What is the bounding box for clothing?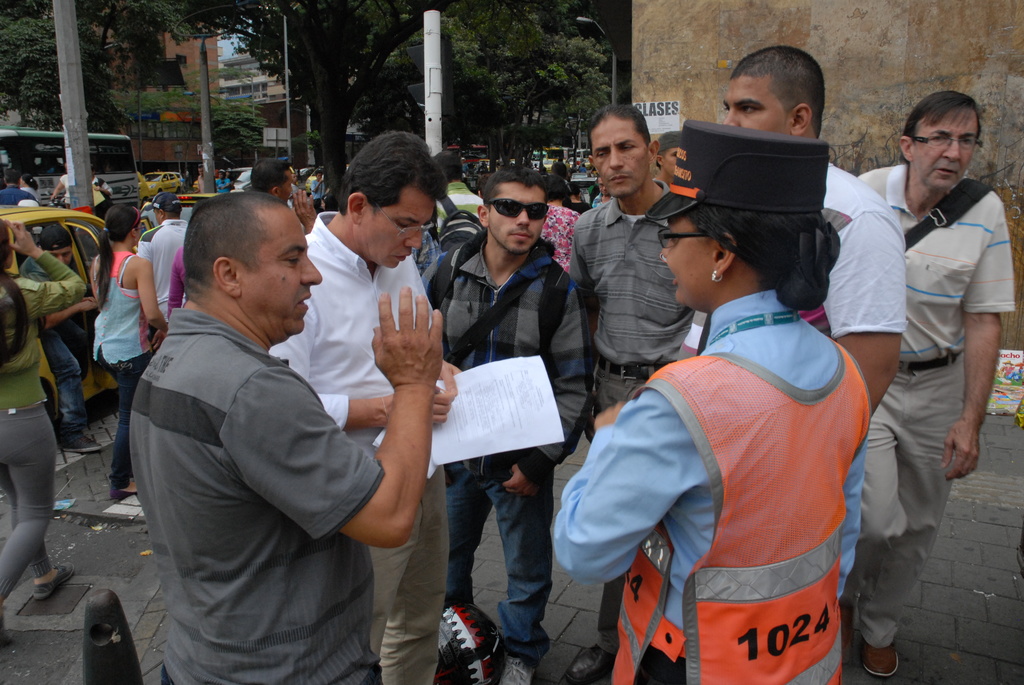
locate(552, 294, 873, 684).
